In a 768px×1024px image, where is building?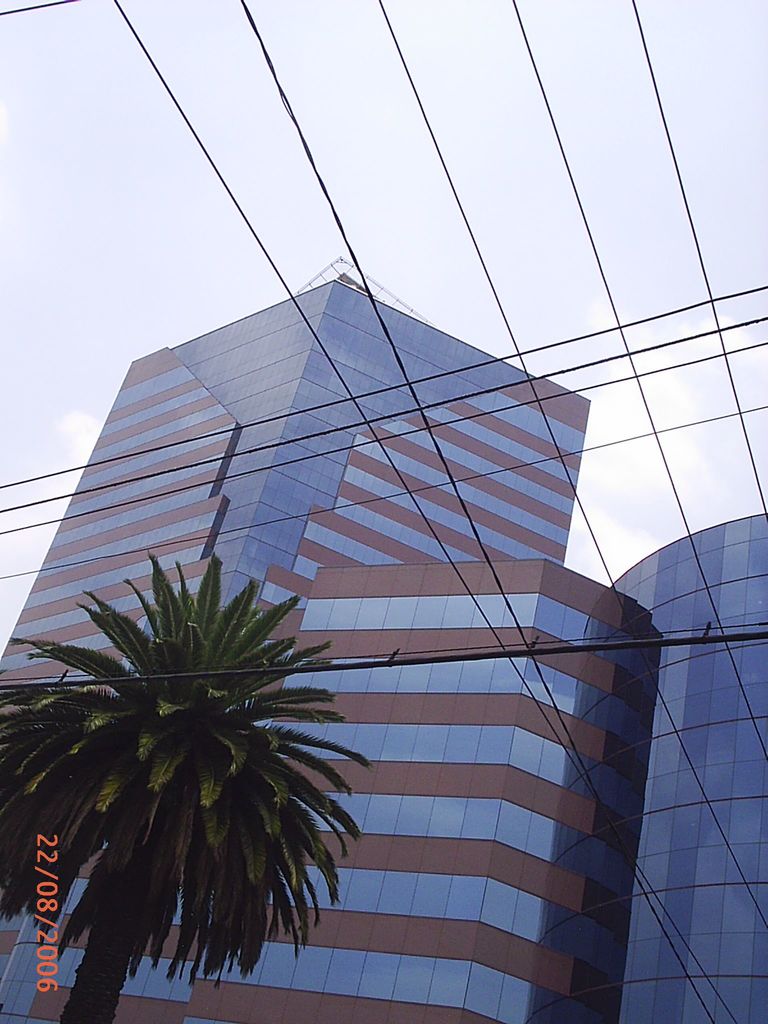
0:260:666:1023.
